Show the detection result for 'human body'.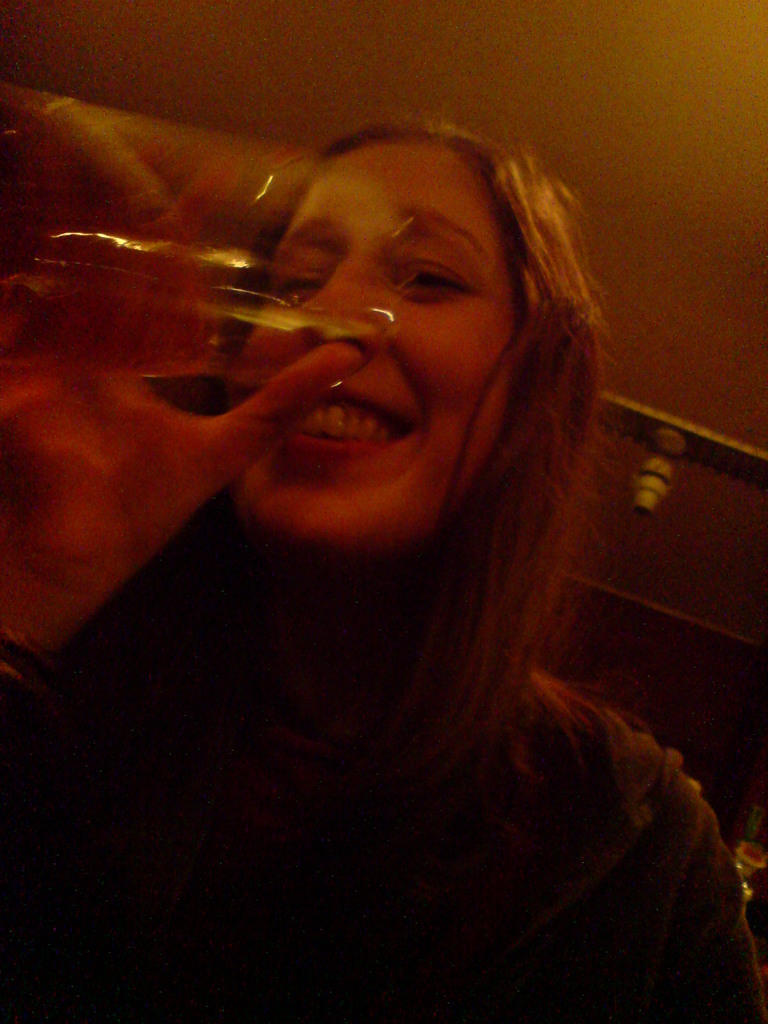
box=[38, 173, 680, 1023].
